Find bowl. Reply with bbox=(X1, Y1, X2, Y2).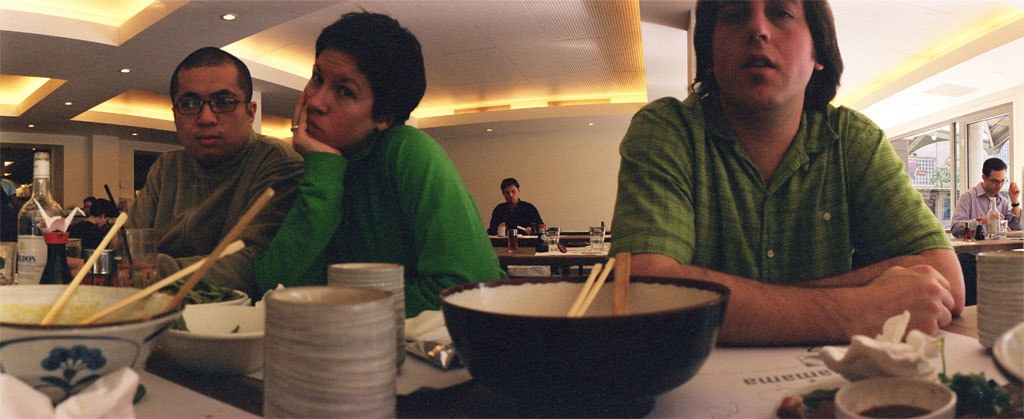
bbox=(0, 281, 181, 403).
